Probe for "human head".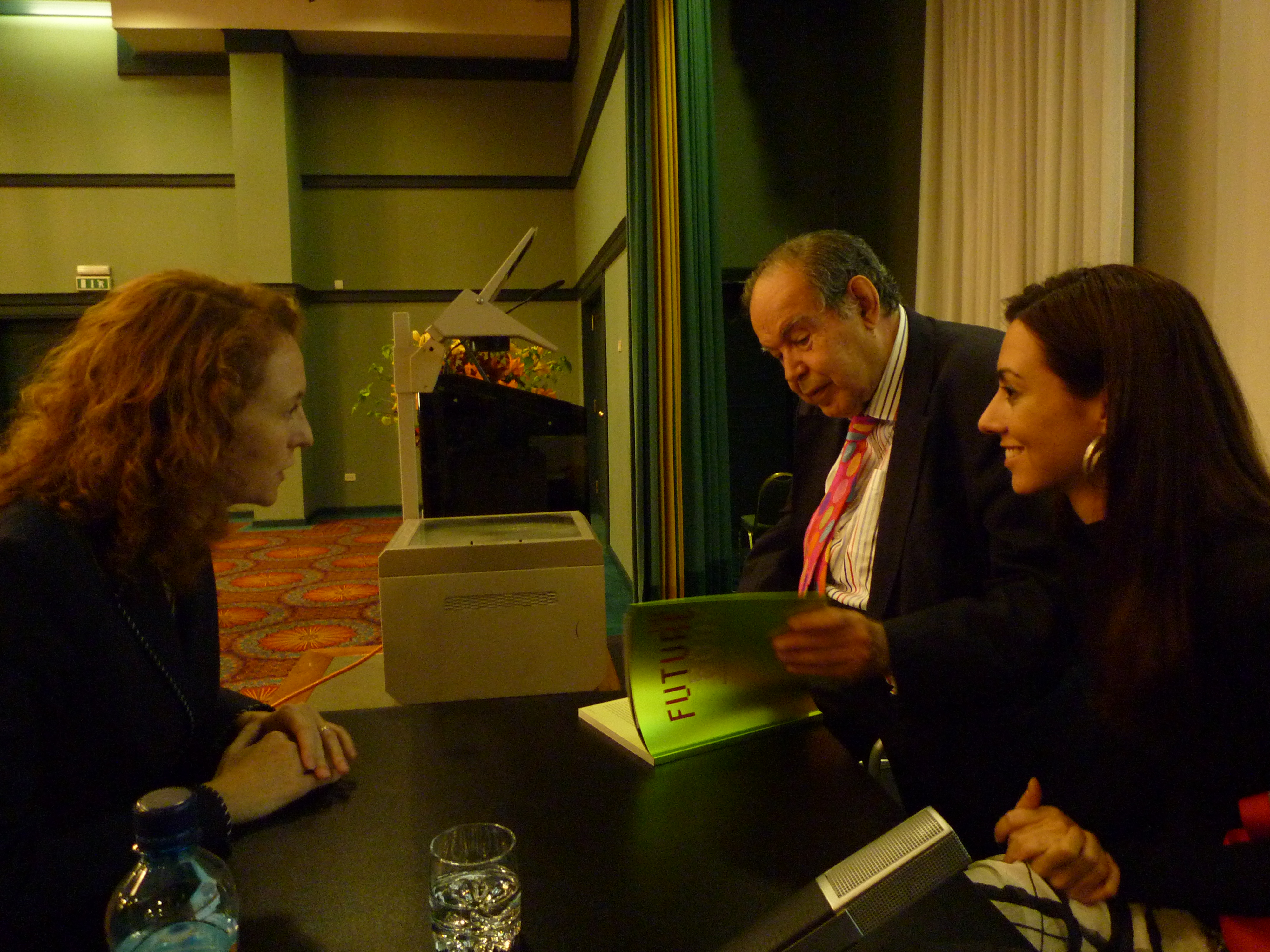
Probe result: left=28, top=85, right=100, bottom=161.
